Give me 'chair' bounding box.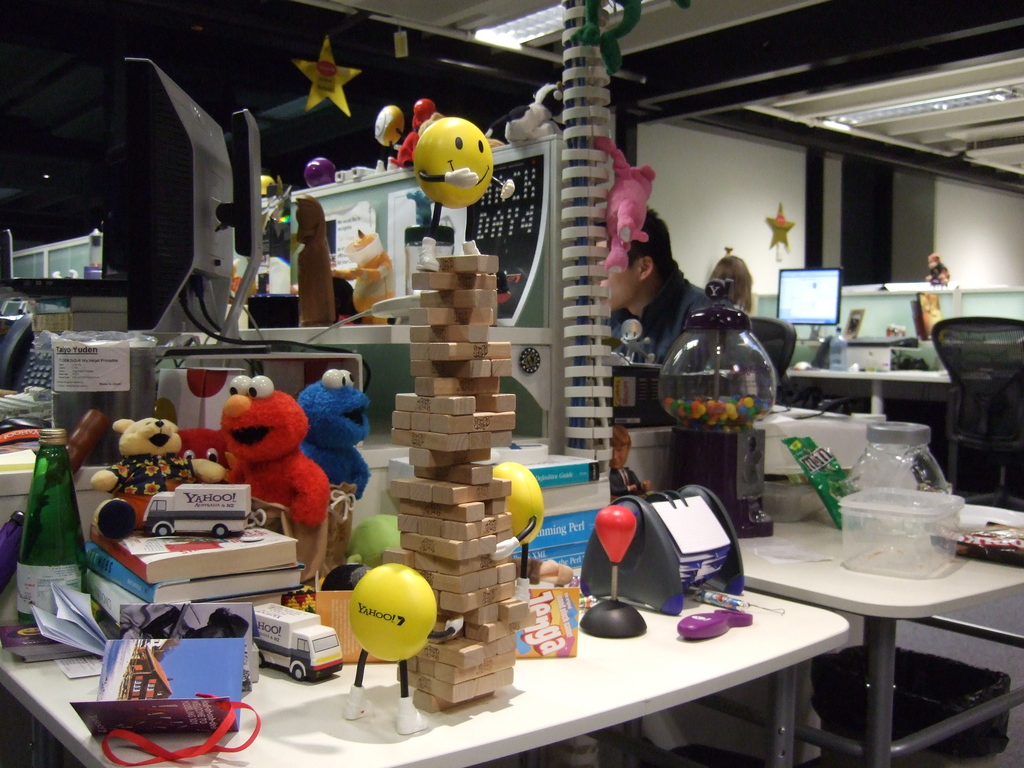
Rect(932, 312, 1023, 507).
